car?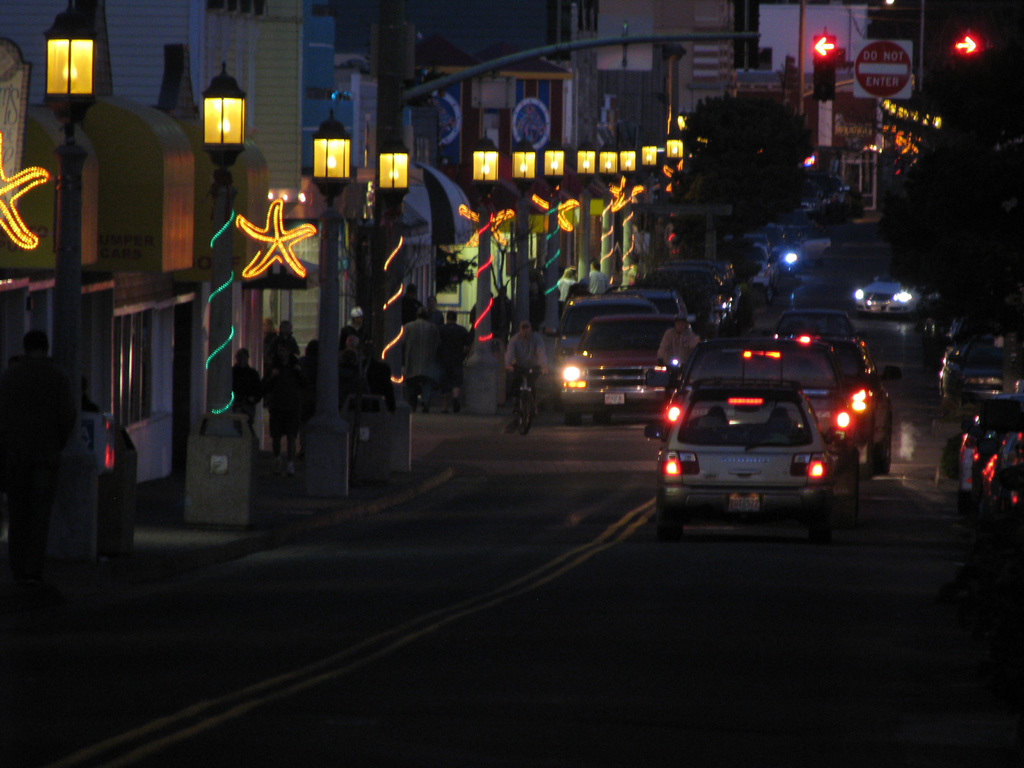
852,277,919,308
